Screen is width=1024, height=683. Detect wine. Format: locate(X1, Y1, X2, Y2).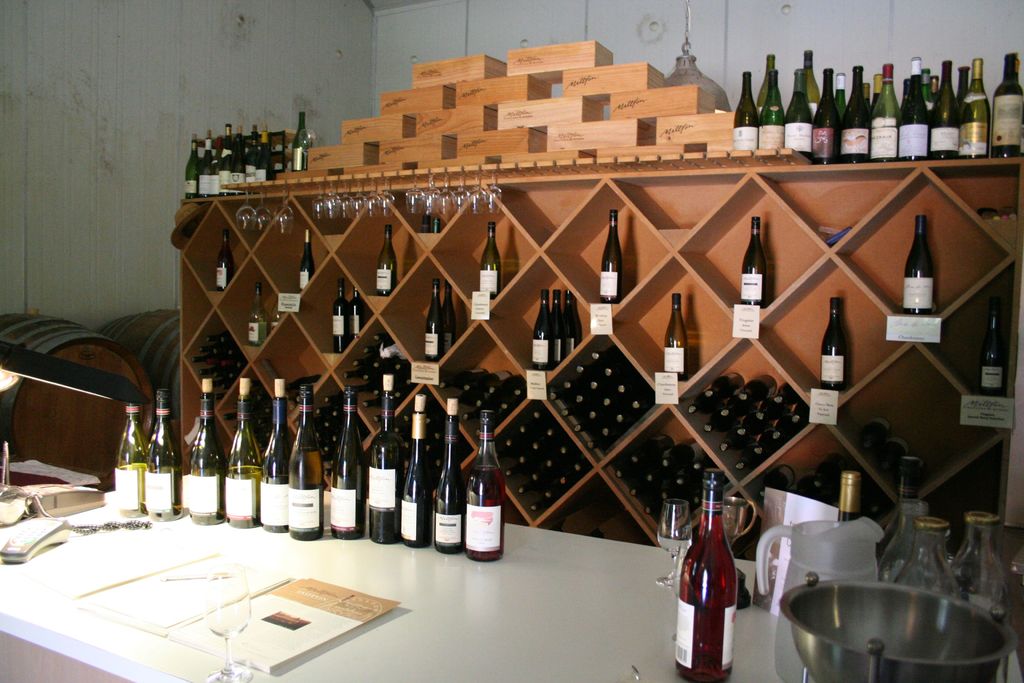
locate(292, 111, 308, 171).
